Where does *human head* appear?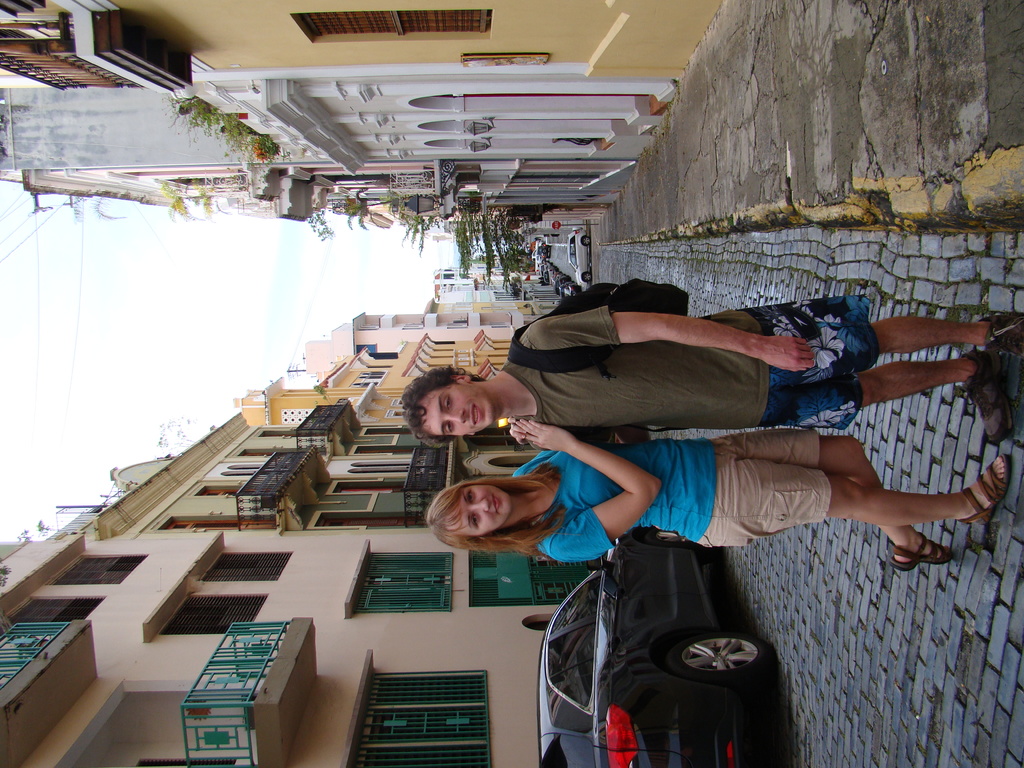
Appears at locate(403, 367, 499, 447).
